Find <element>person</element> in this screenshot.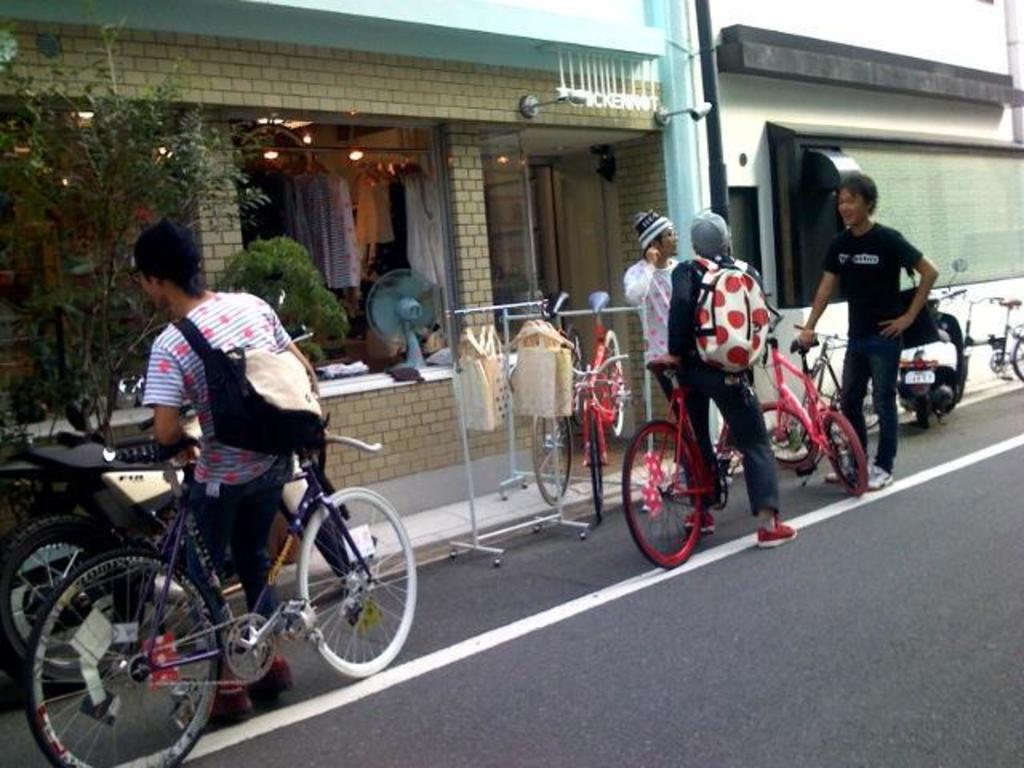
The bounding box for <element>person</element> is BBox(616, 203, 715, 499).
